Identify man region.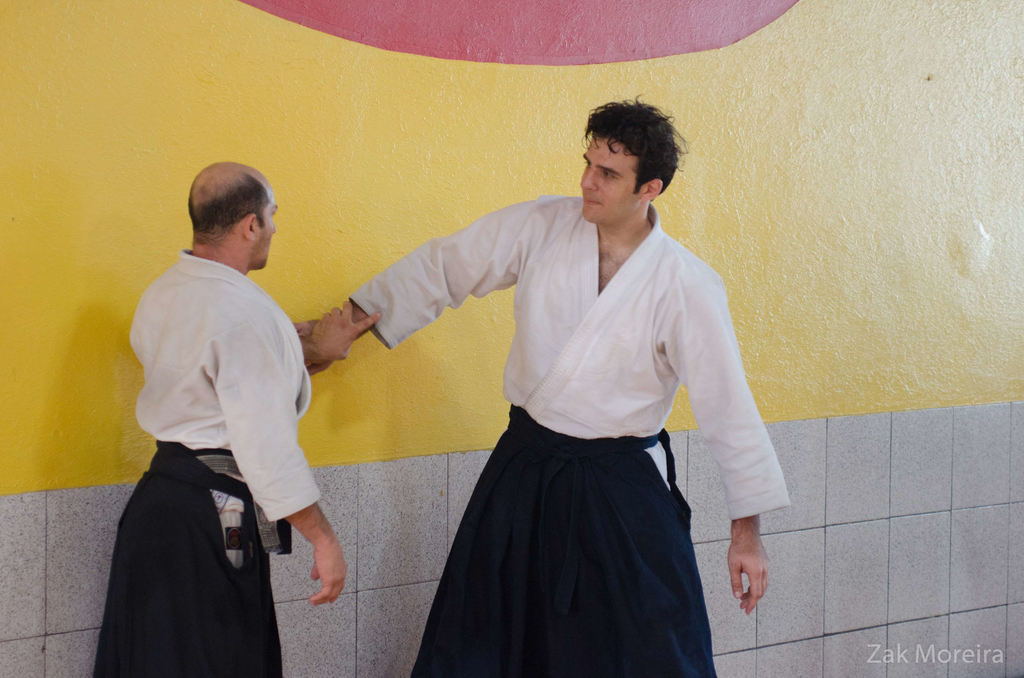
Region: crop(92, 159, 383, 677).
